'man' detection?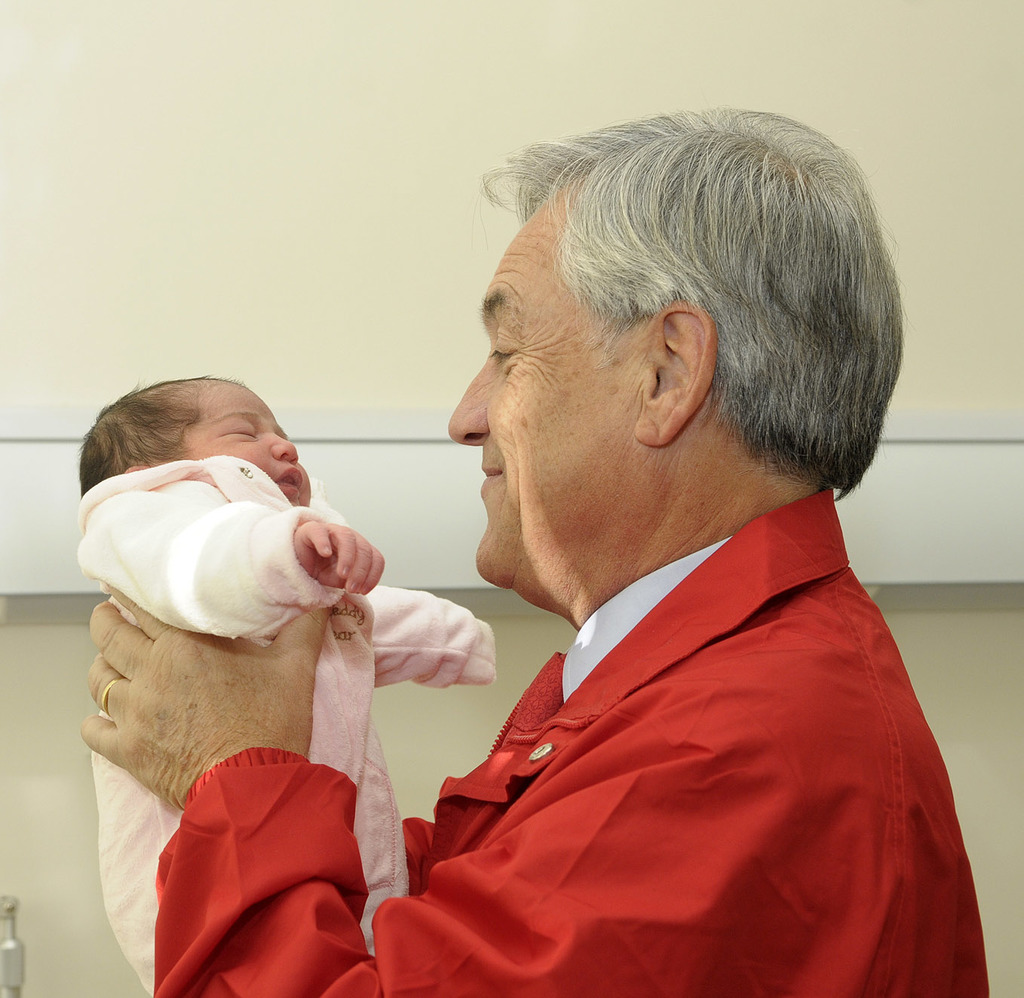
region(311, 139, 1007, 997)
